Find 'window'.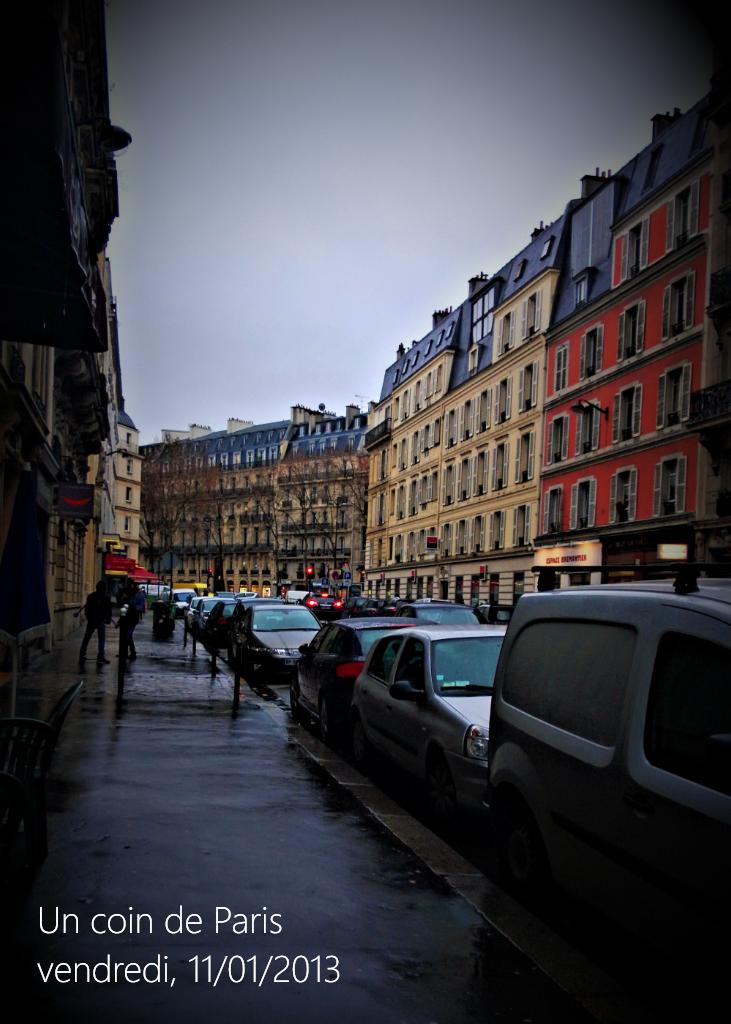
[407, 427, 420, 466].
